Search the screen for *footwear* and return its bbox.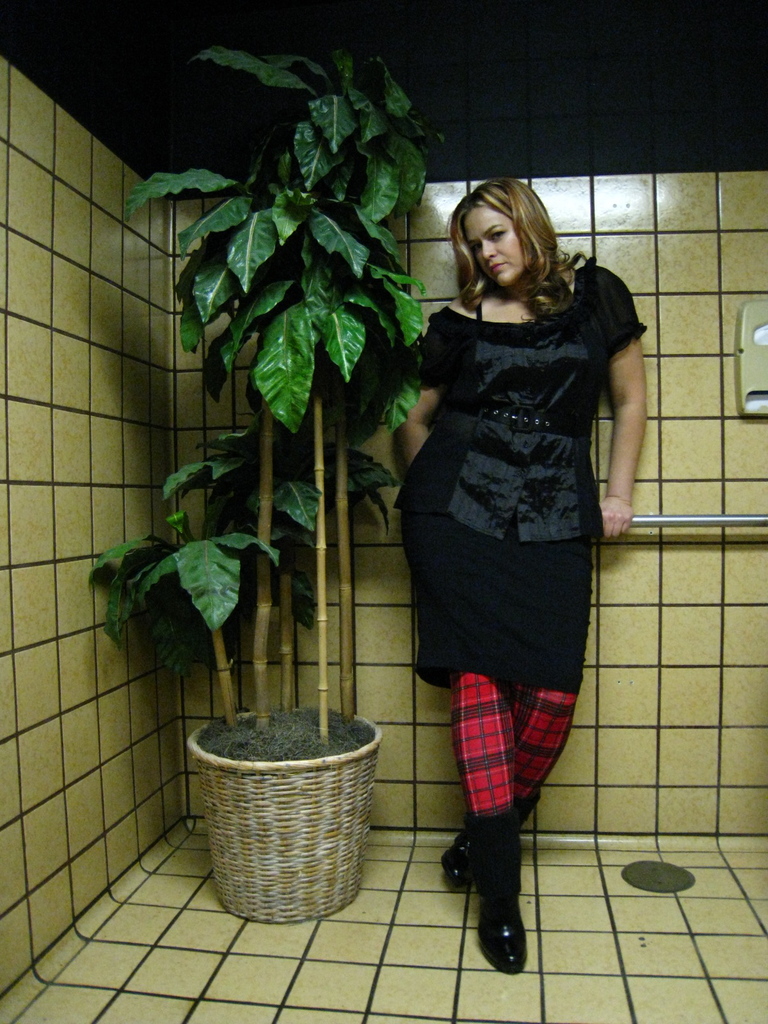
Found: x1=436 y1=793 x2=544 y2=891.
